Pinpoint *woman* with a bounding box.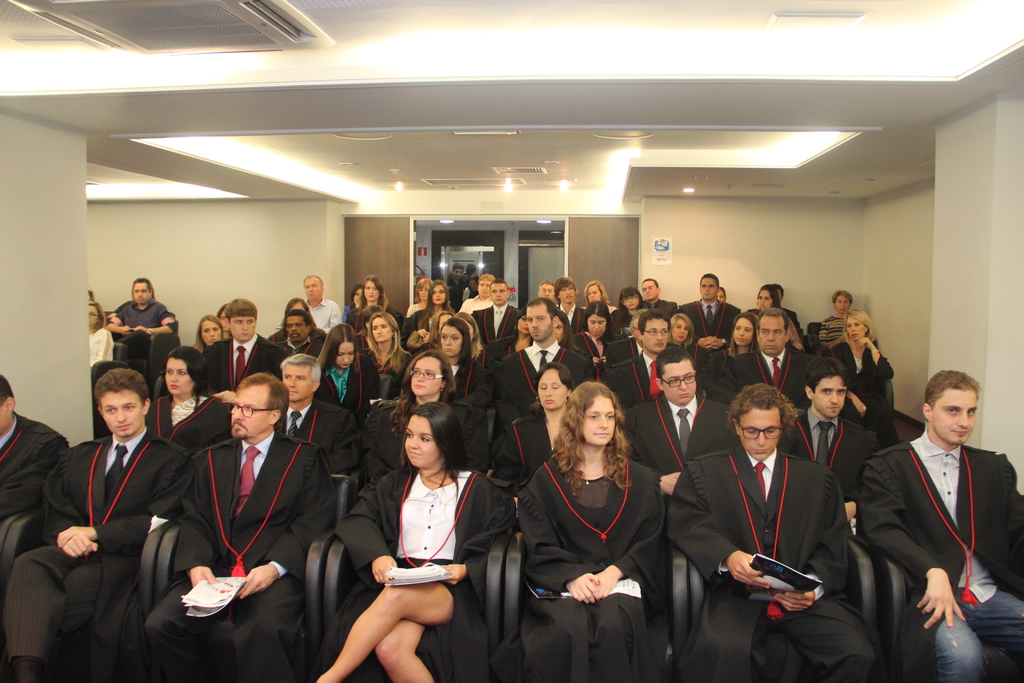
region(311, 320, 375, 425).
